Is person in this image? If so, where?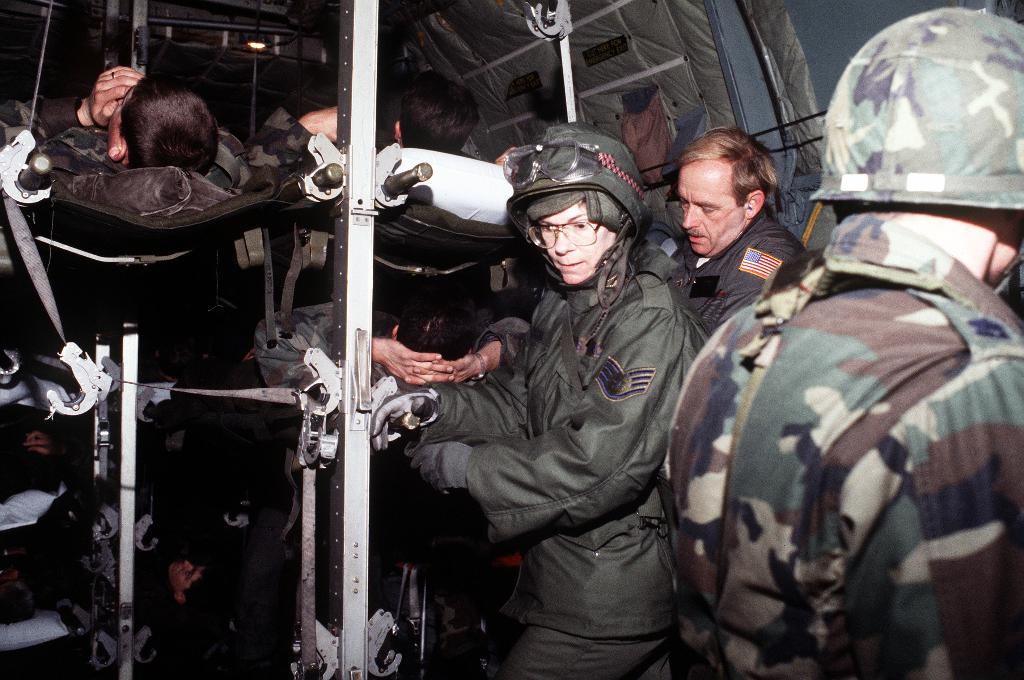
Yes, at 372, 127, 710, 679.
